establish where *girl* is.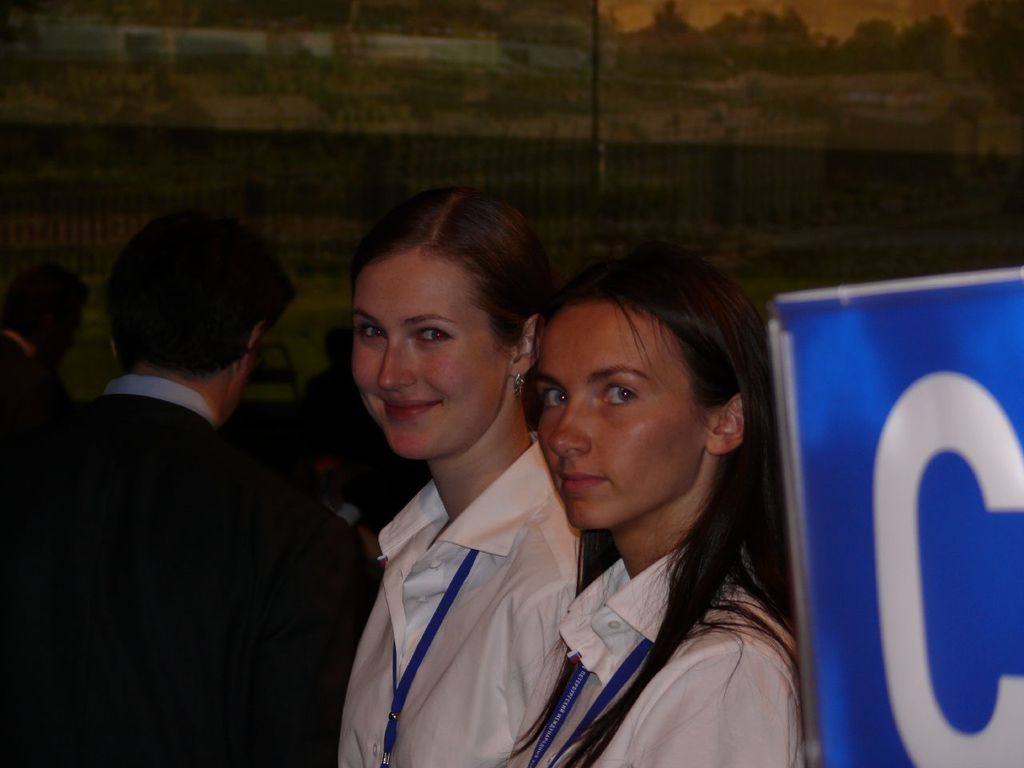
Established at [347, 186, 583, 767].
